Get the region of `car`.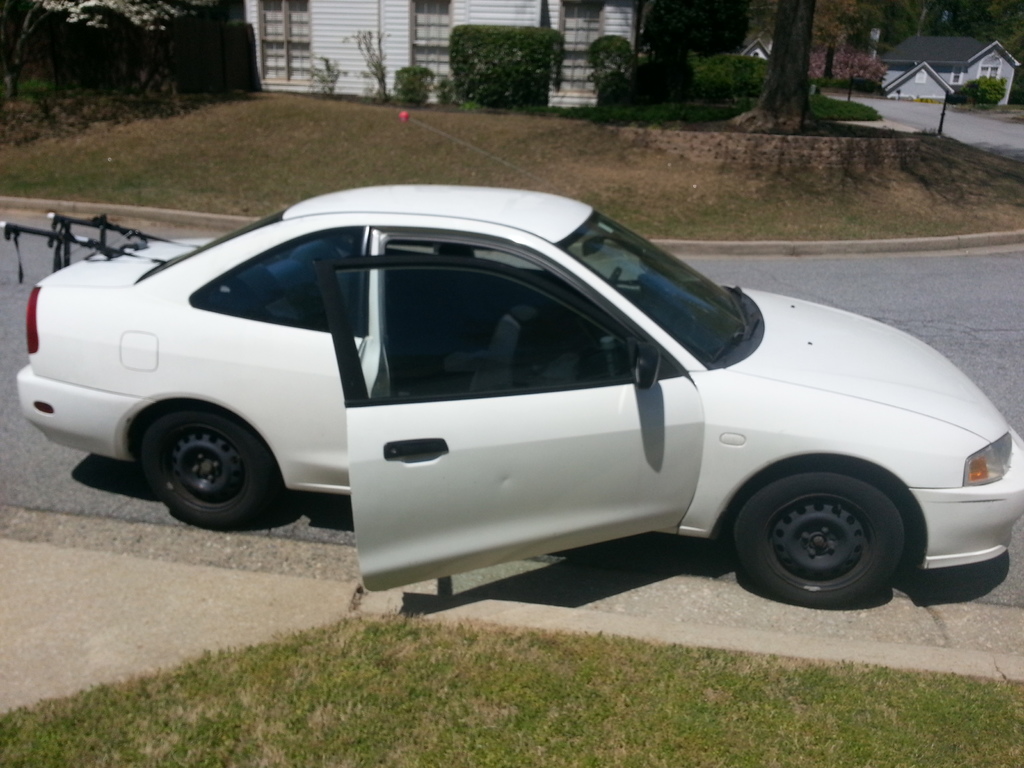
crop(17, 188, 1023, 611).
